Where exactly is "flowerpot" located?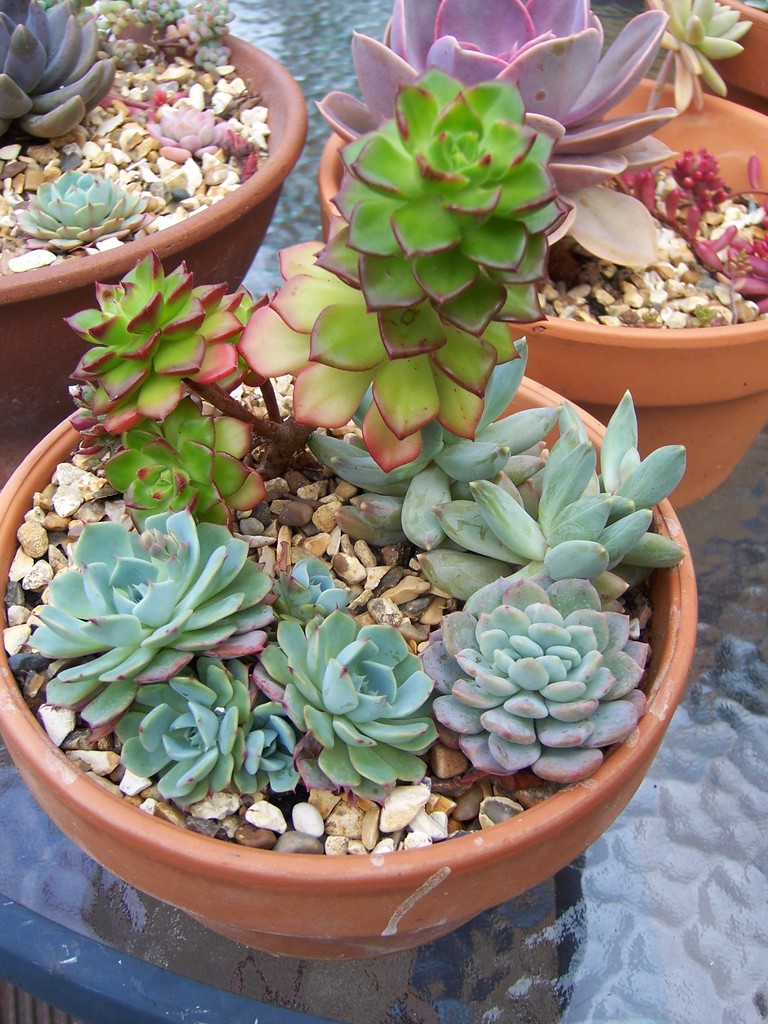
Its bounding box is x1=646 y1=0 x2=767 y2=97.
